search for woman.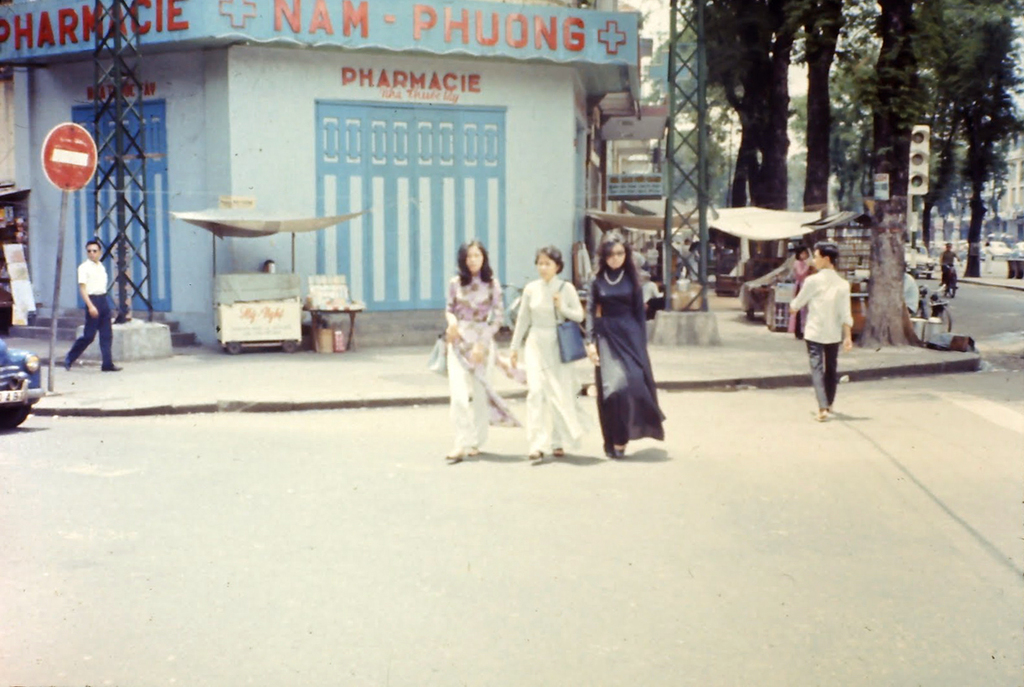
Found at (435,234,517,469).
